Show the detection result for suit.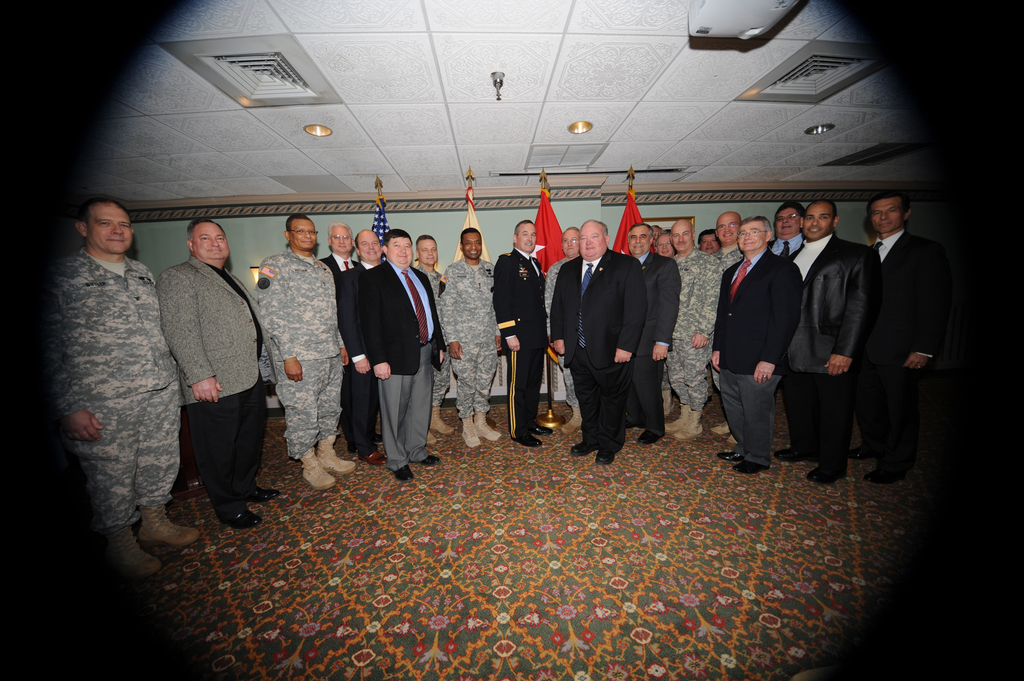
bbox(334, 260, 383, 453).
